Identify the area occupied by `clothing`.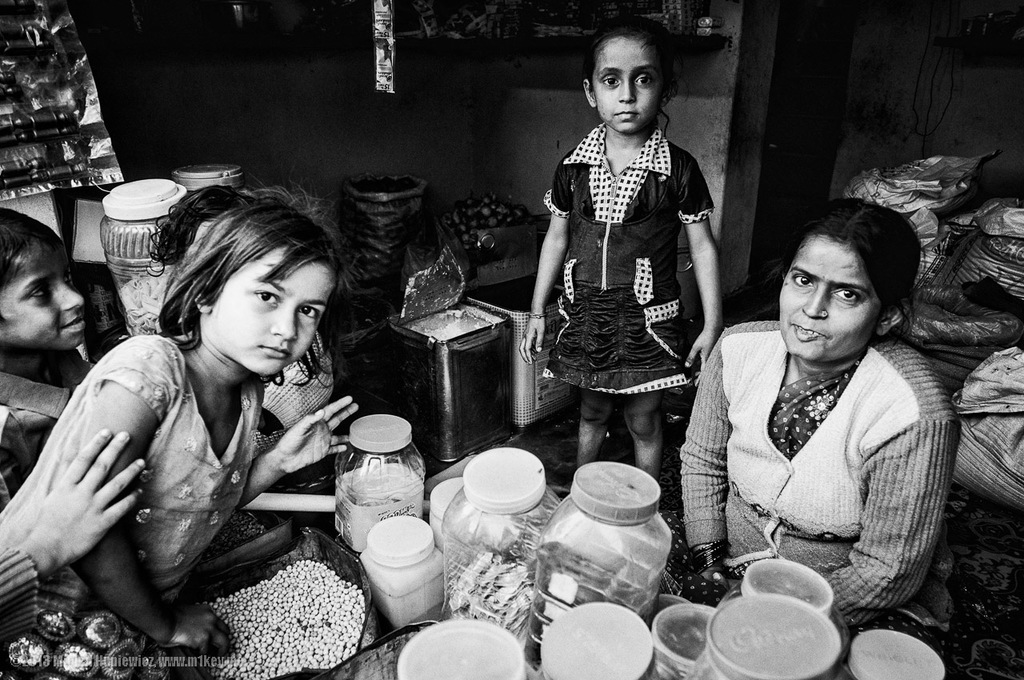
Area: Rect(696, 288, 970, 612).
